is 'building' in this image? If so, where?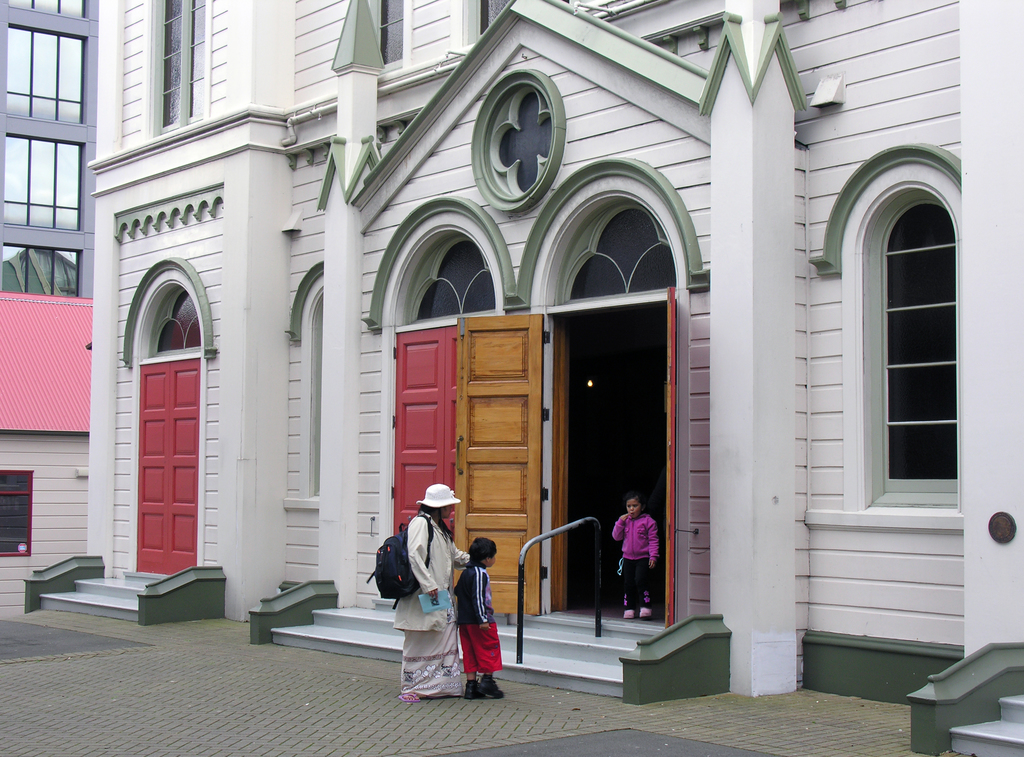
Yes, at region(0, 0, 99, 297).
